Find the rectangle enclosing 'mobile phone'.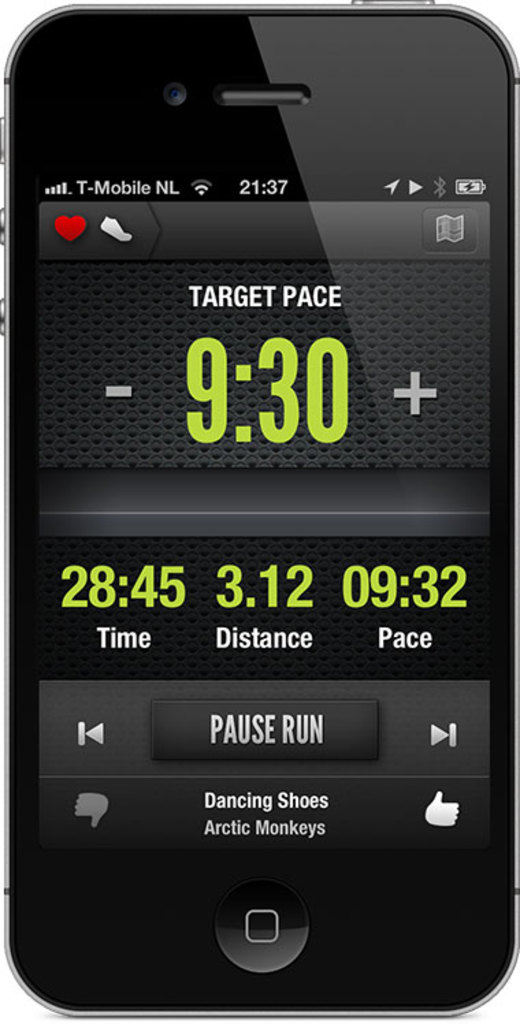
(0,0,517,1023).
